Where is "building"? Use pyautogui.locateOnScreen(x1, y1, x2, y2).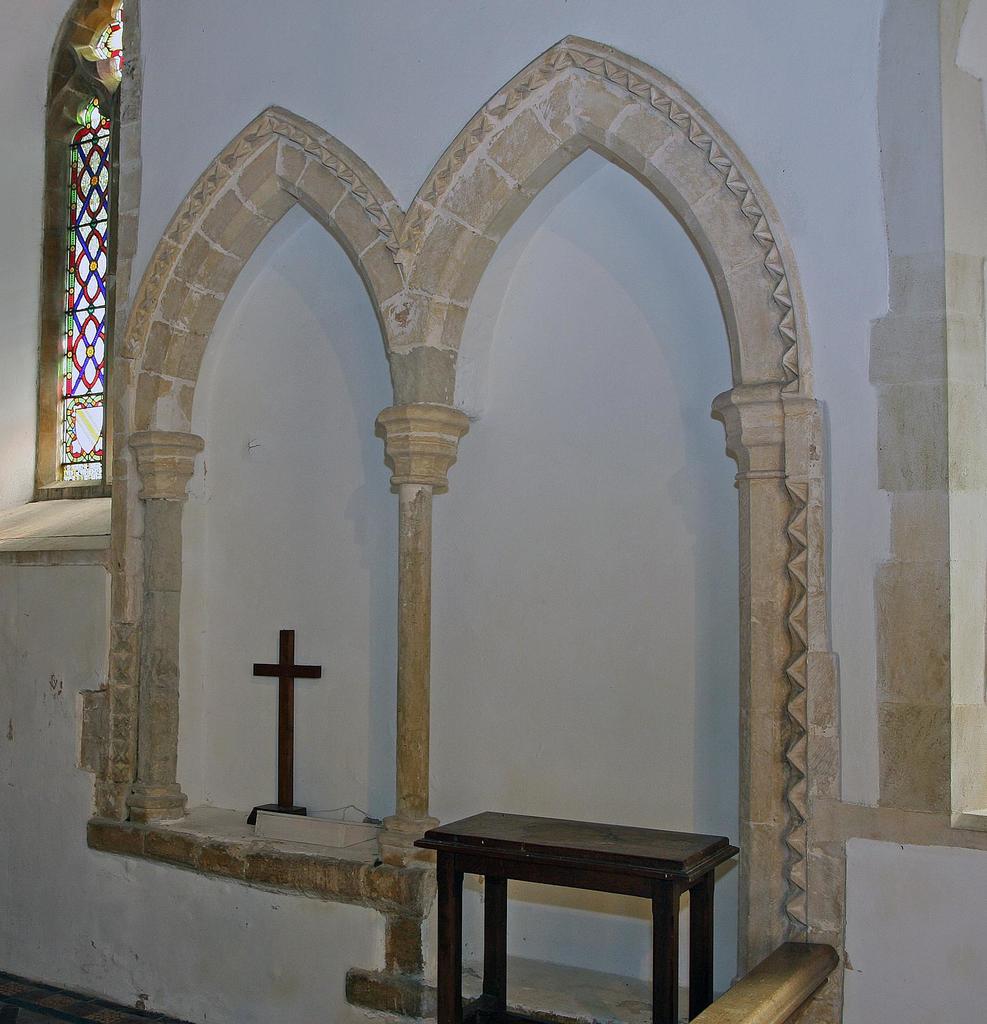
pyautogui.locateOnScreen(0, 0, 986, 1023).
